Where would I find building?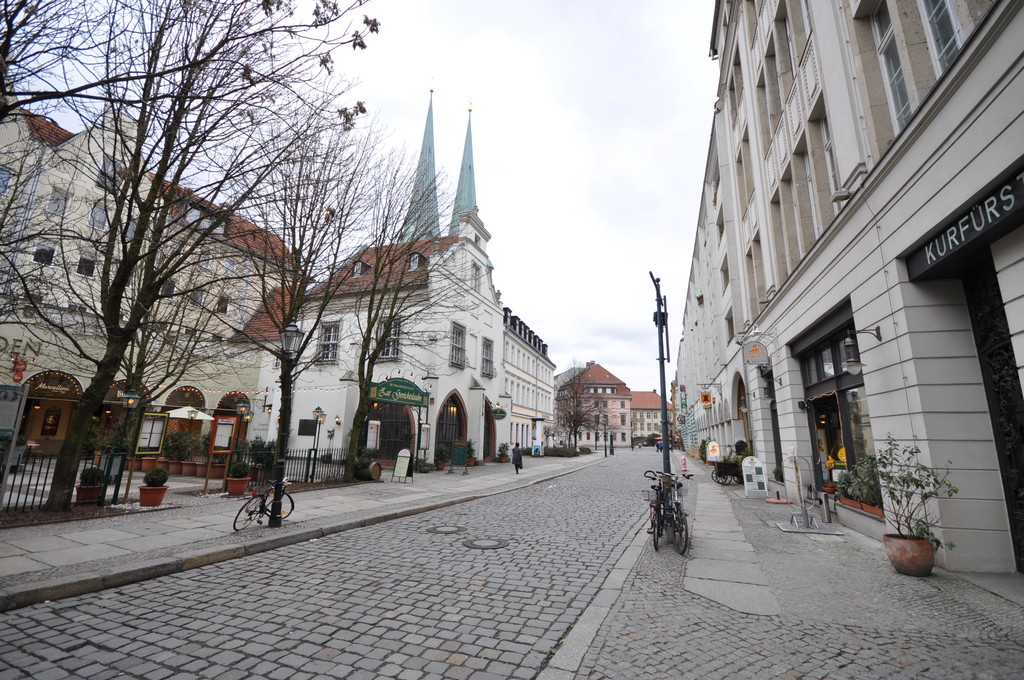
At detection(553, 360, 677, 450).
